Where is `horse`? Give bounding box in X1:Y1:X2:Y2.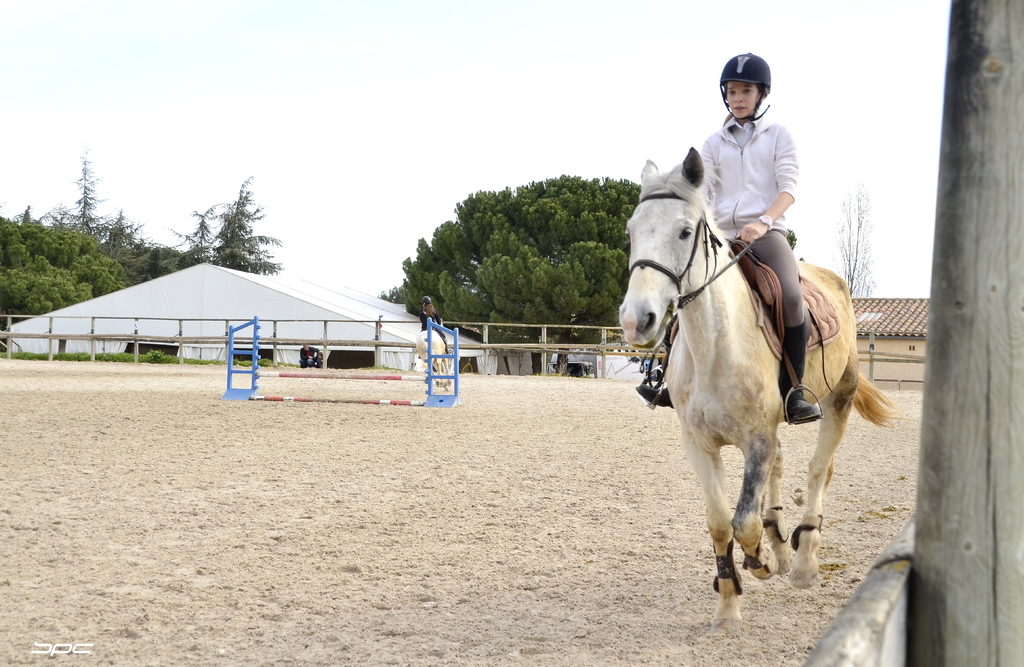
614:147:896:632.
